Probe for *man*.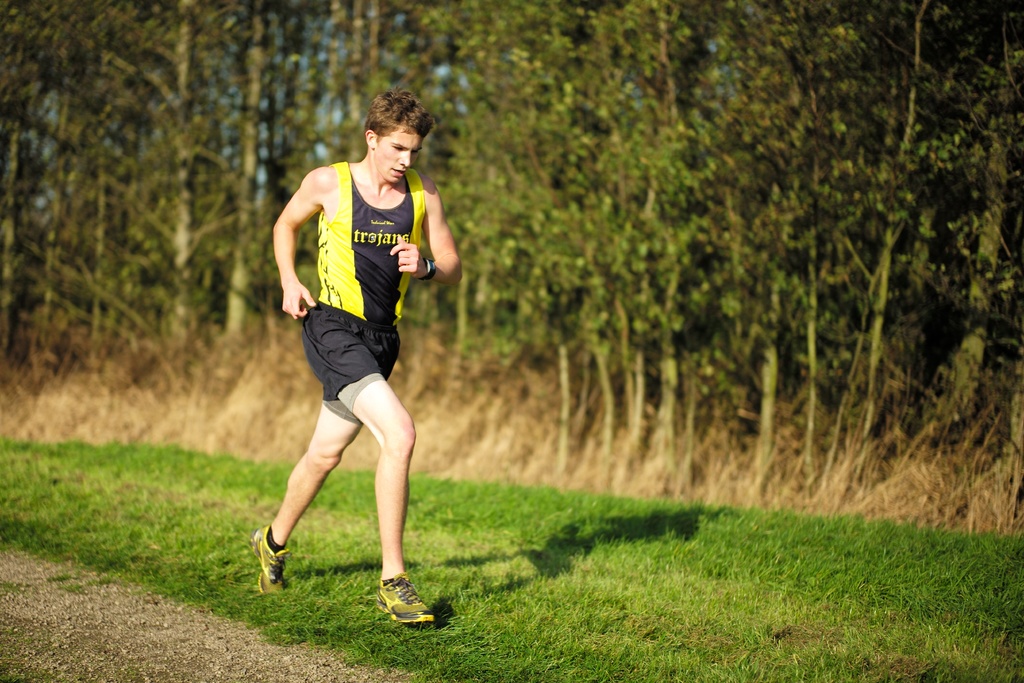
Probe result: 252:86:467:630.
